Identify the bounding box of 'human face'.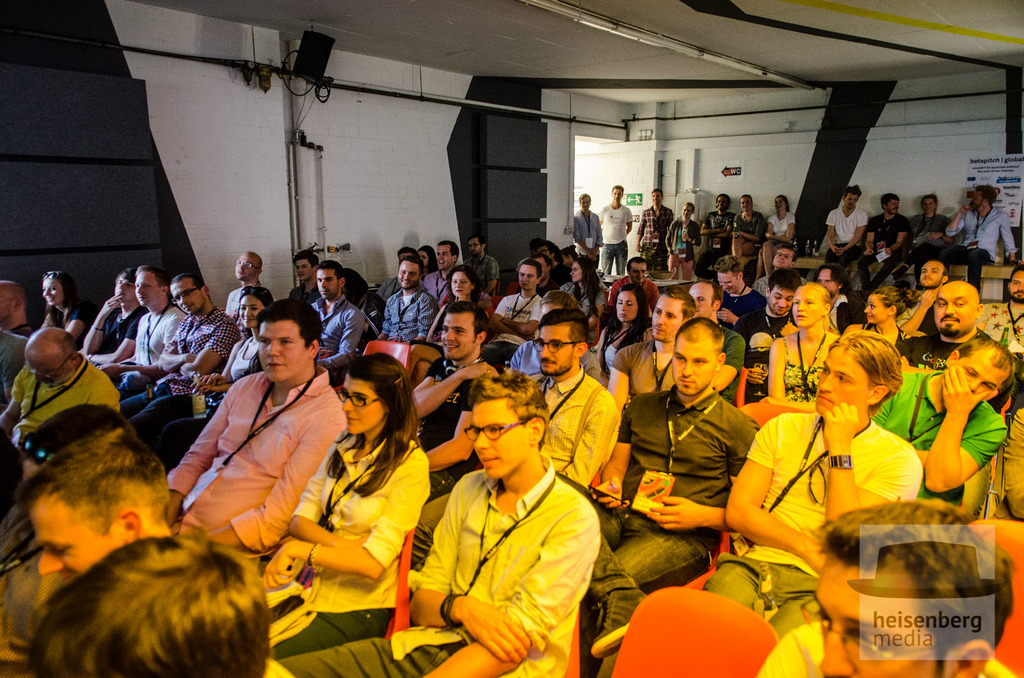
l=670, t=339, r=719, b=395.
